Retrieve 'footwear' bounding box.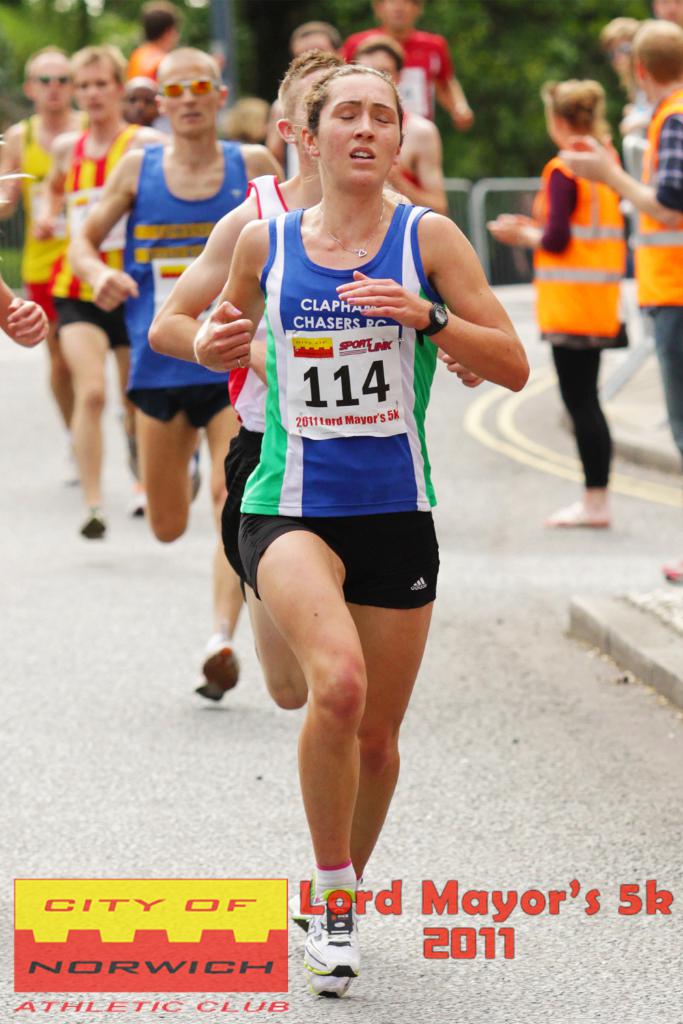
Bounding box: {"x1": 540, "y1": 496, "x2": 607, "y2": 535}.
